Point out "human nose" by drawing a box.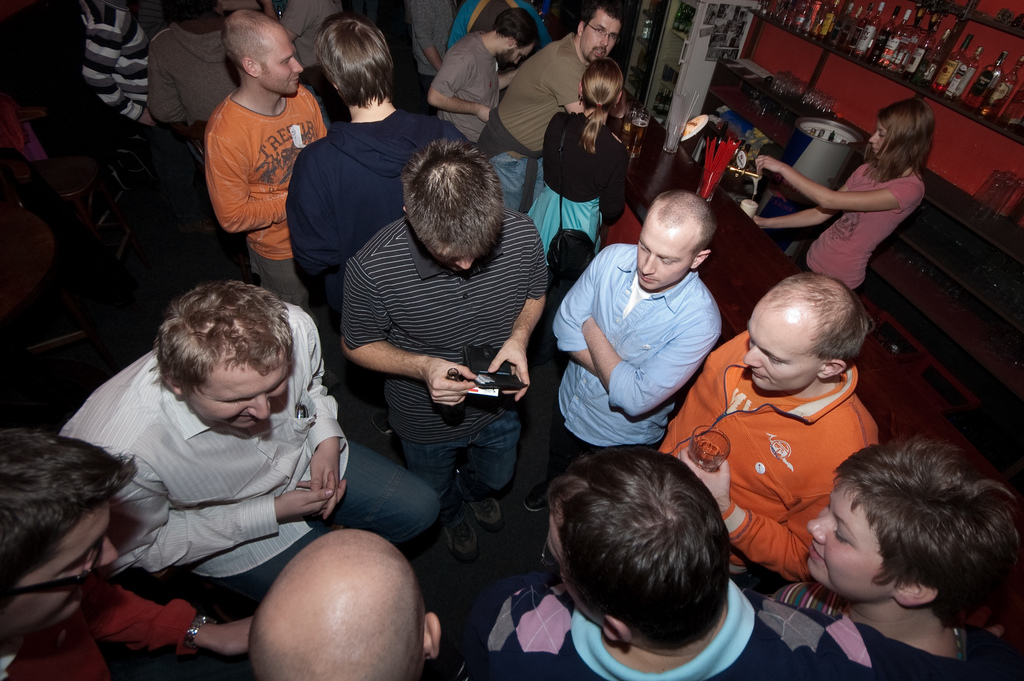
detection(595, 33, 609, 47).
